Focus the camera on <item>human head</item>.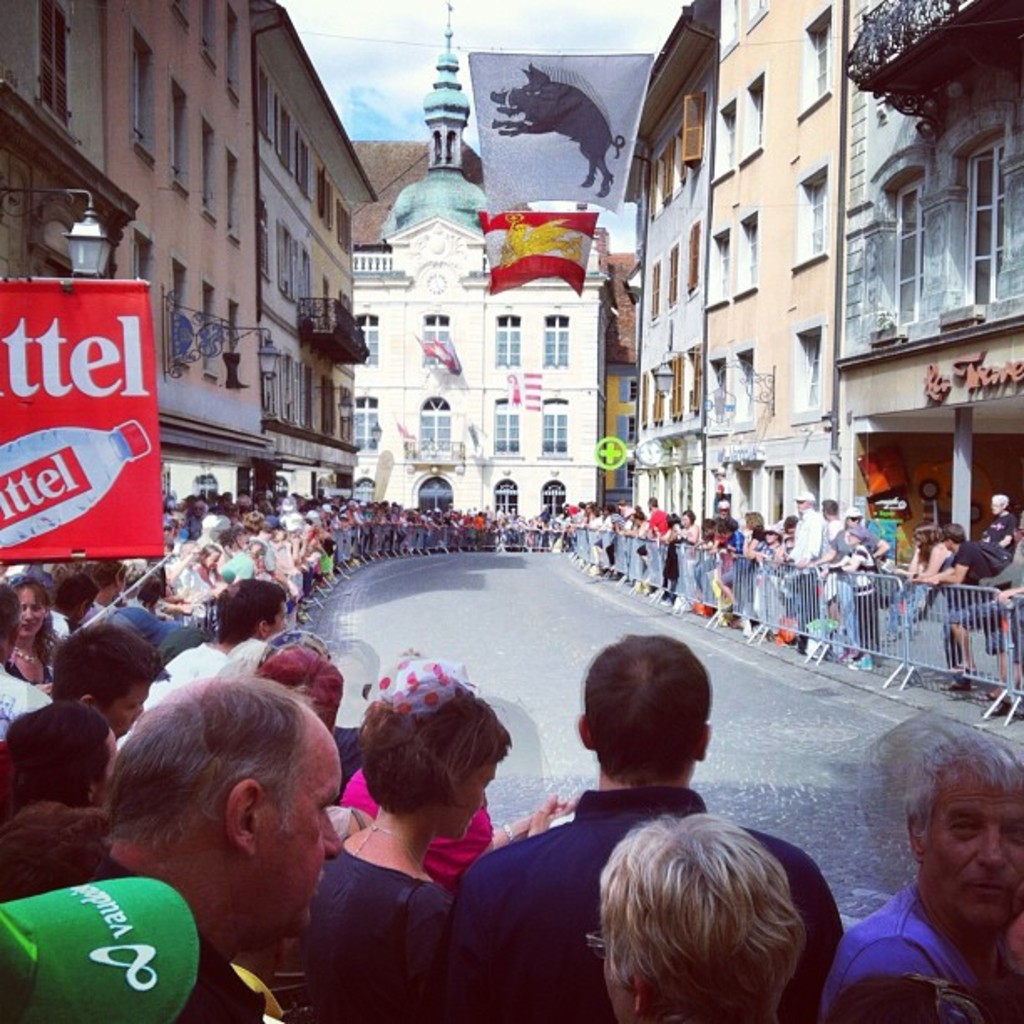
Focus region: bbox=(989, 492, 1011, 517).
